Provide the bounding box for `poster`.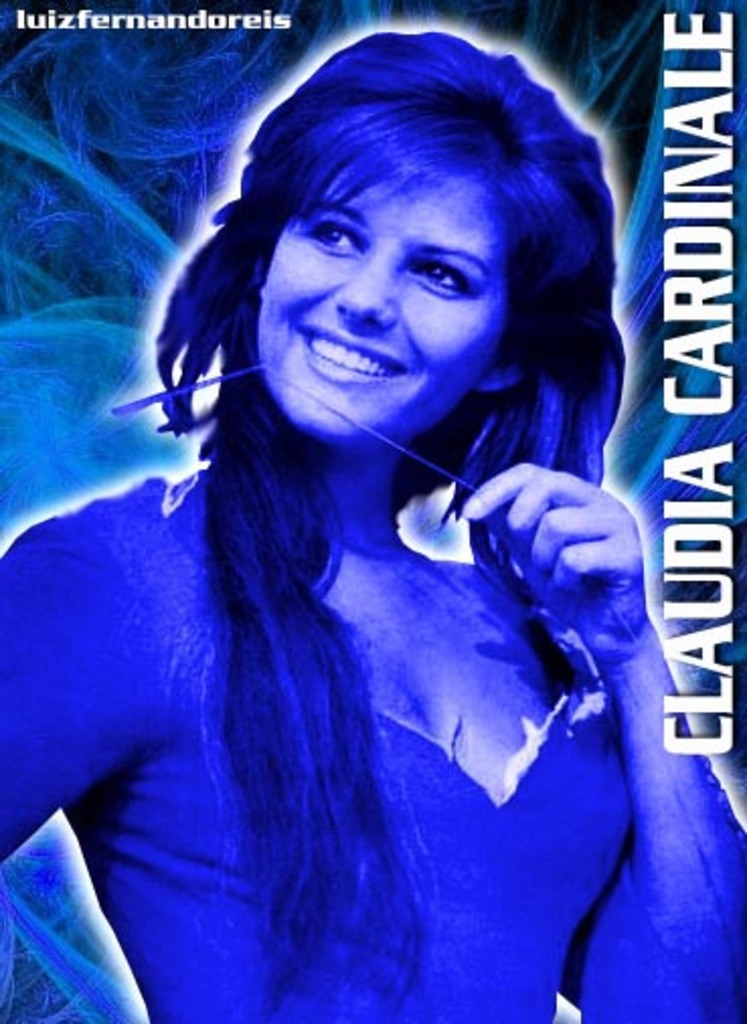
<bbox>0, 0, 745, 1022</bbox>.
